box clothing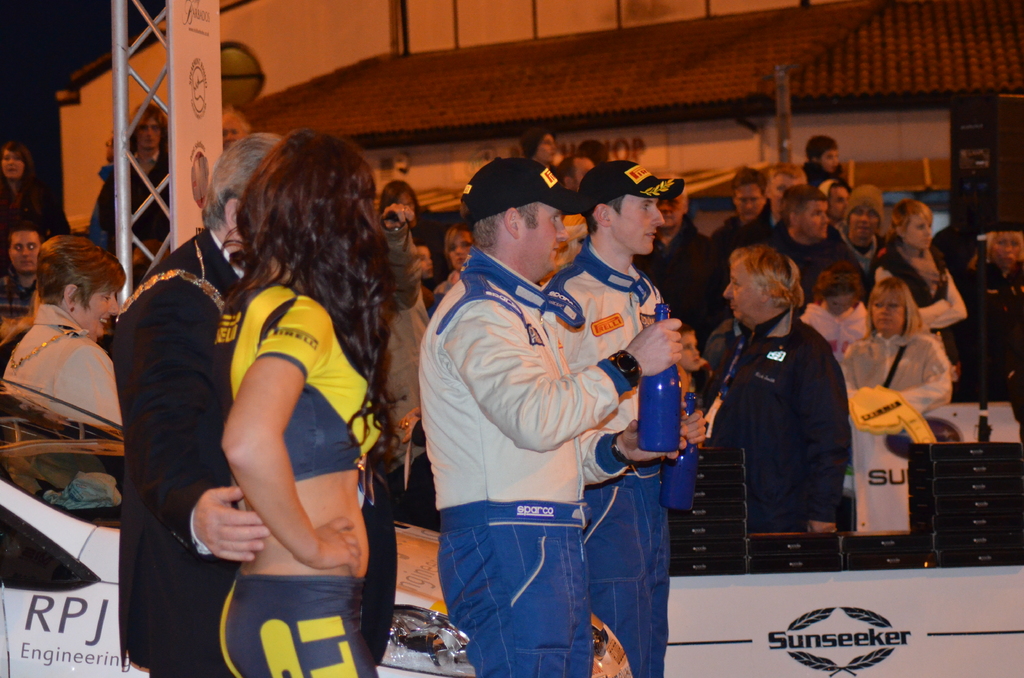
75,161,175,243
